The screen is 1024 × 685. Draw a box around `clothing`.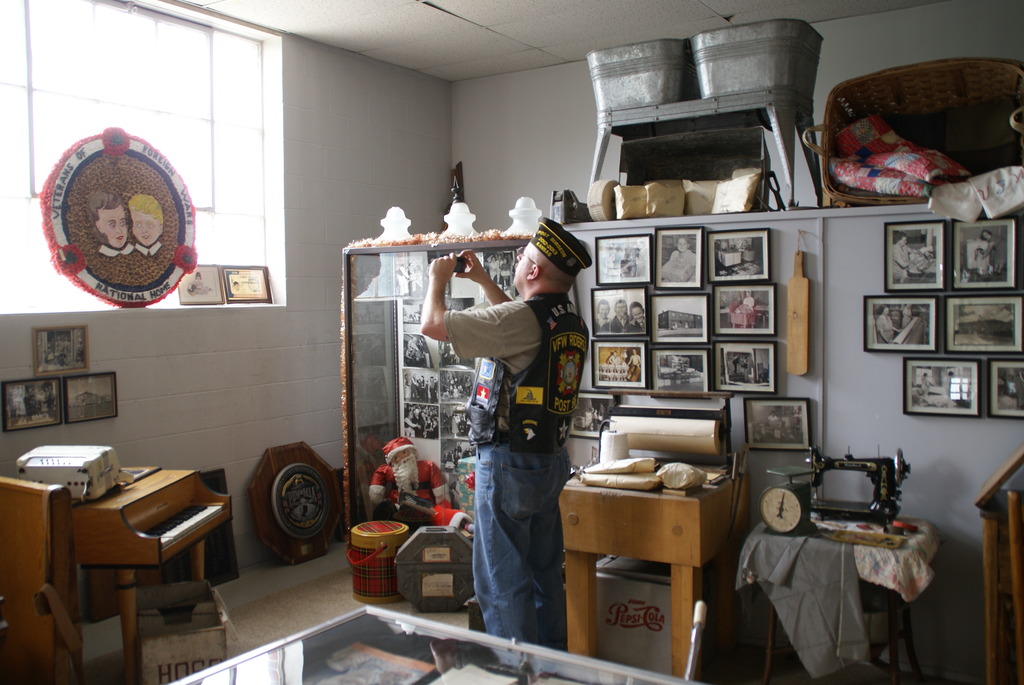
[492, 274, 505, 291].
